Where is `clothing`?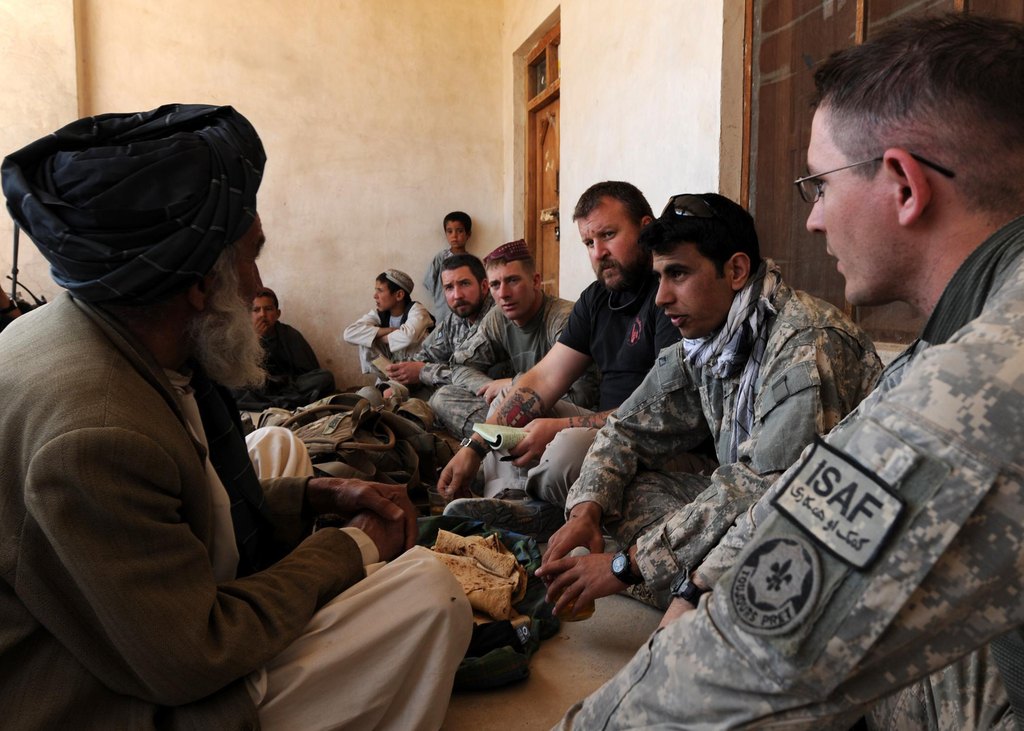
pyautogui.locateOnScreen(546, 209, 1023, 730).
